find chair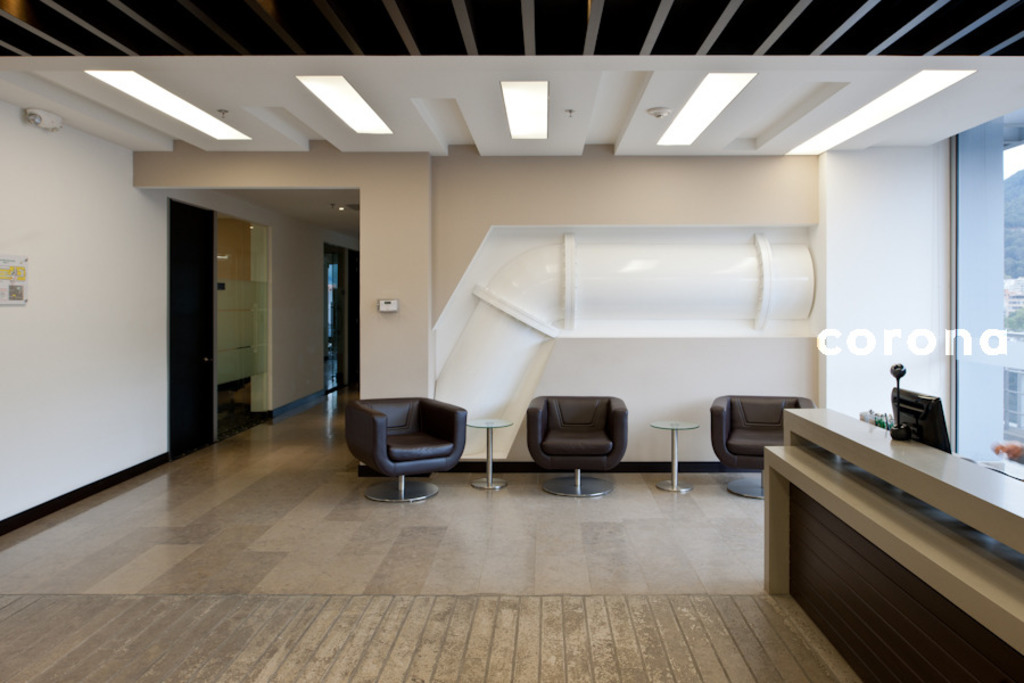
rect(709, 395, 816, 502)
